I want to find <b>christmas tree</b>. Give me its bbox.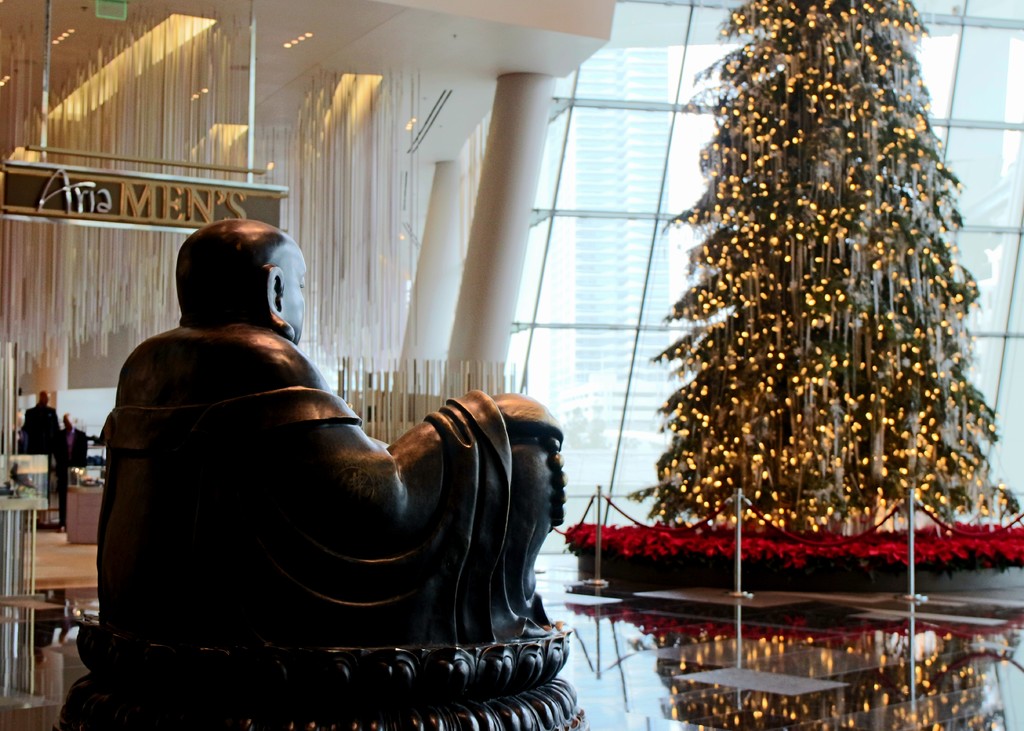
x1=618 y1=0 x2=1021 y2=730.
